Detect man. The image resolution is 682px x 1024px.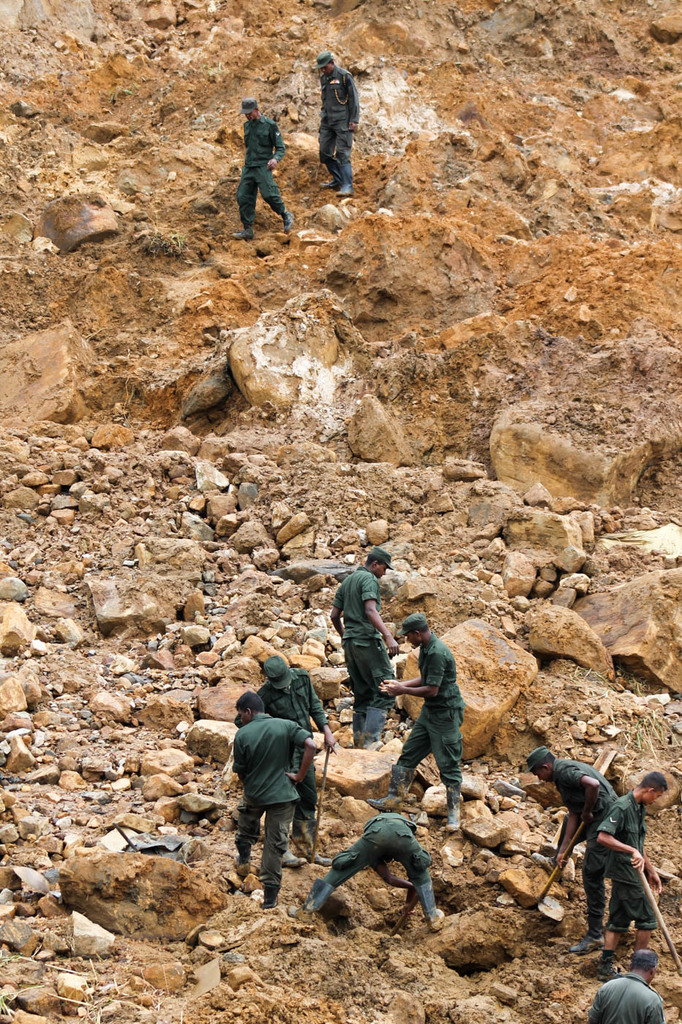
select_region(234, 695, 317, 902).
